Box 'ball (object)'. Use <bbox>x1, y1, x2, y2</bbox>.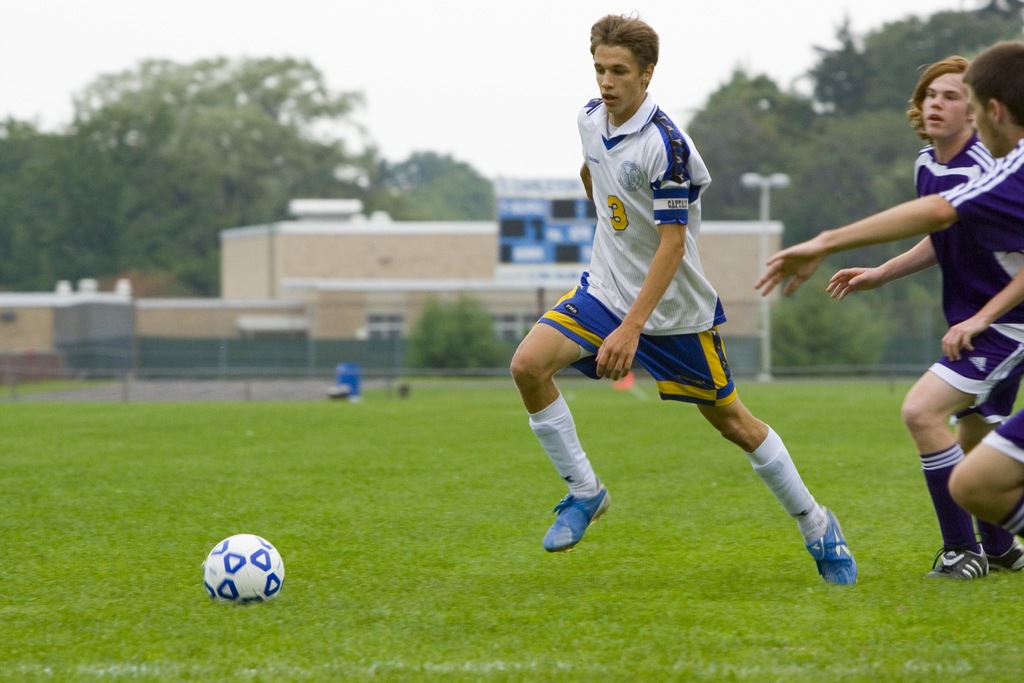
<bbox>201, 536, 284, 605</bbox>.
